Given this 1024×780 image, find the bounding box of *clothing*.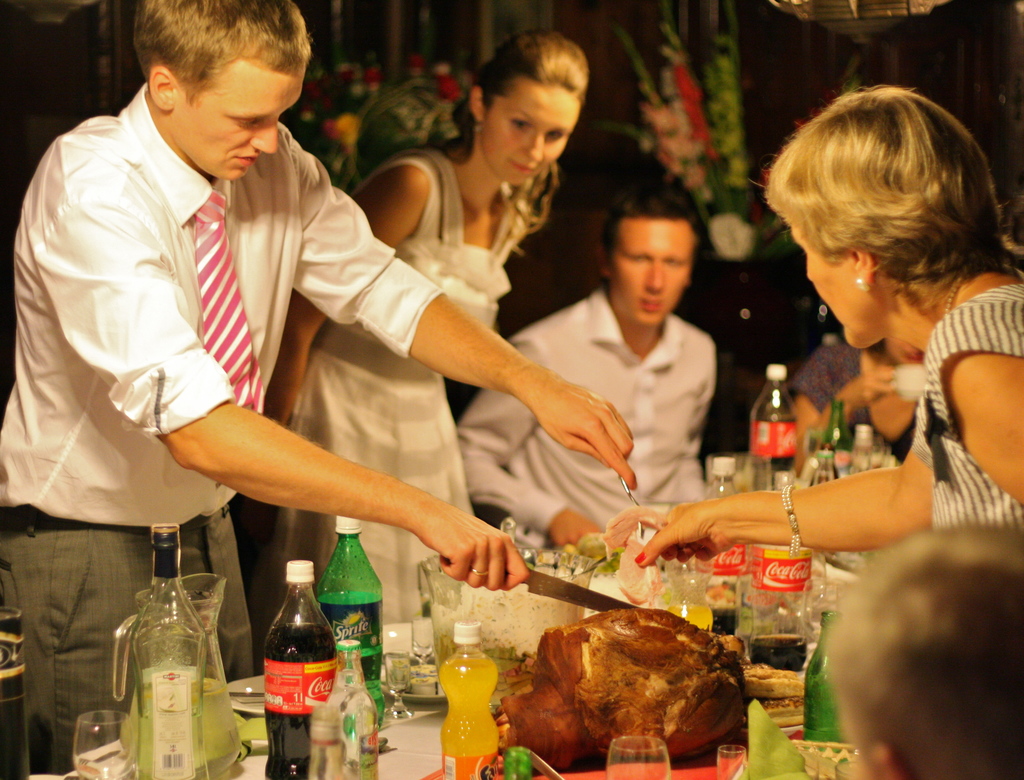
[x1=898, y1=256, x2=1023, y2=531].
